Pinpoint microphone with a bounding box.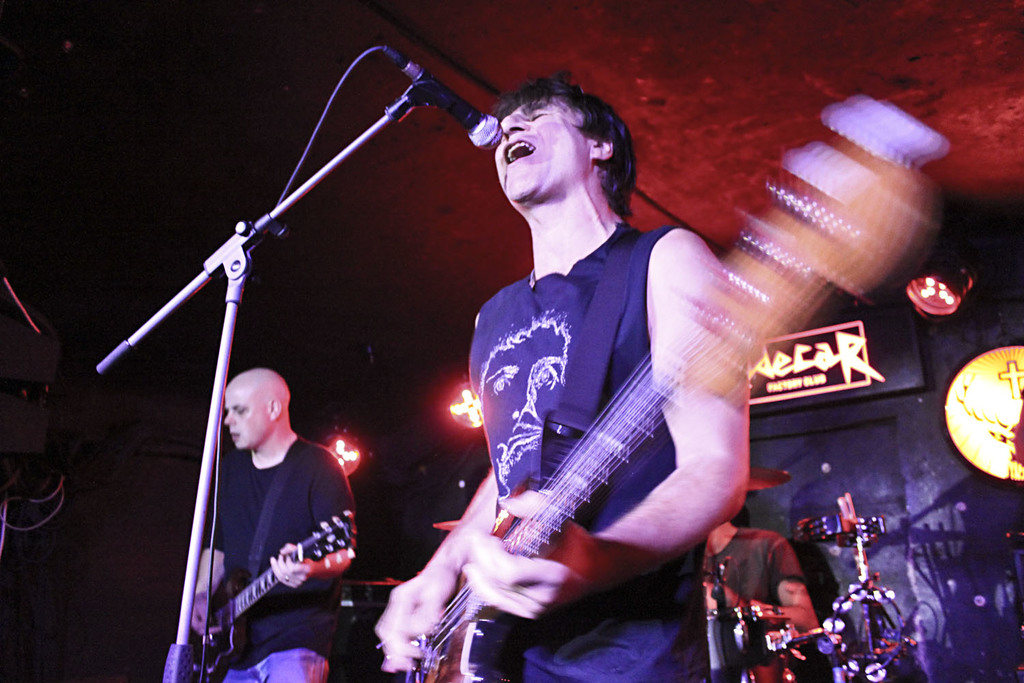
Rect(383, 42, 507, 152).
